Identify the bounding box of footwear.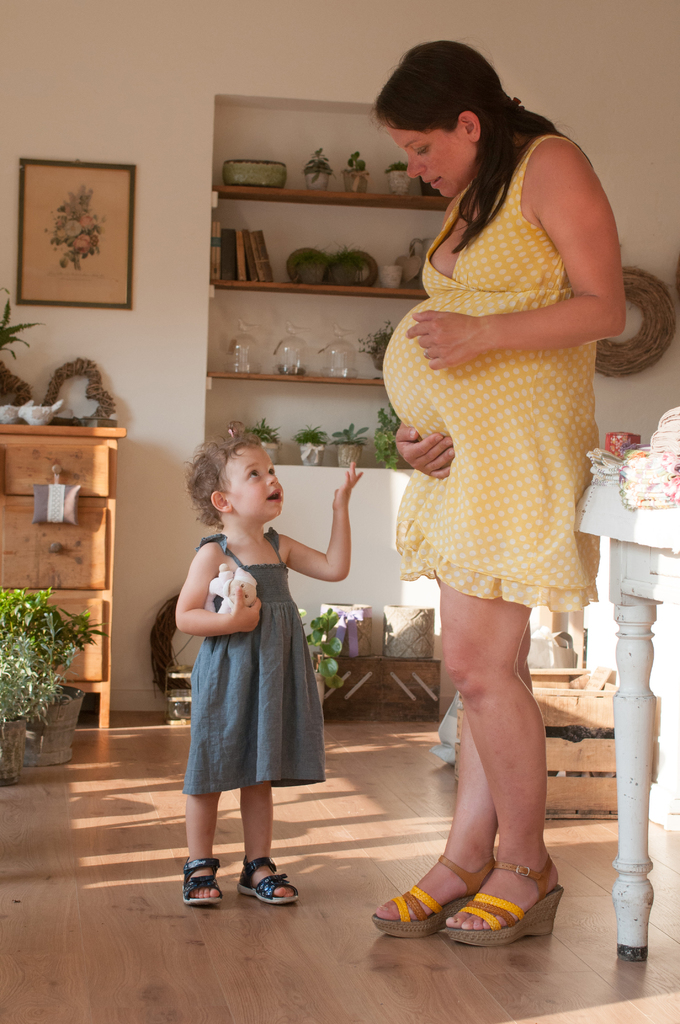
bbox=(220, 865, 298, 919).
